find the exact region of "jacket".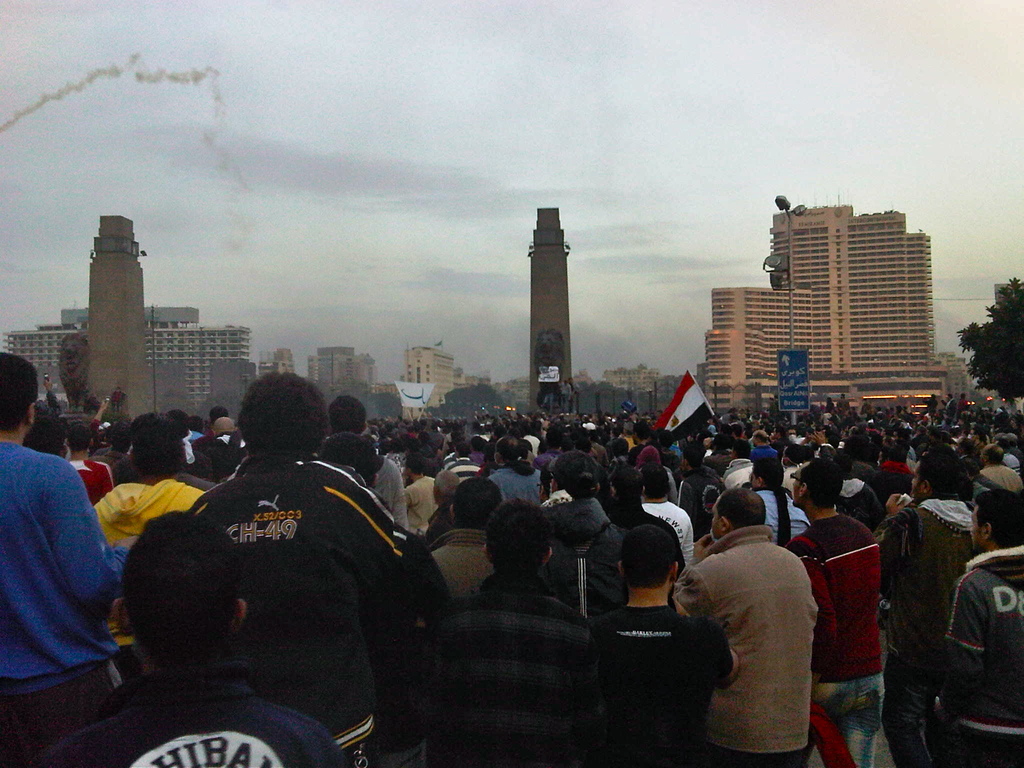
Exact region: (left=424, top=525, right=499, bottom=599).
